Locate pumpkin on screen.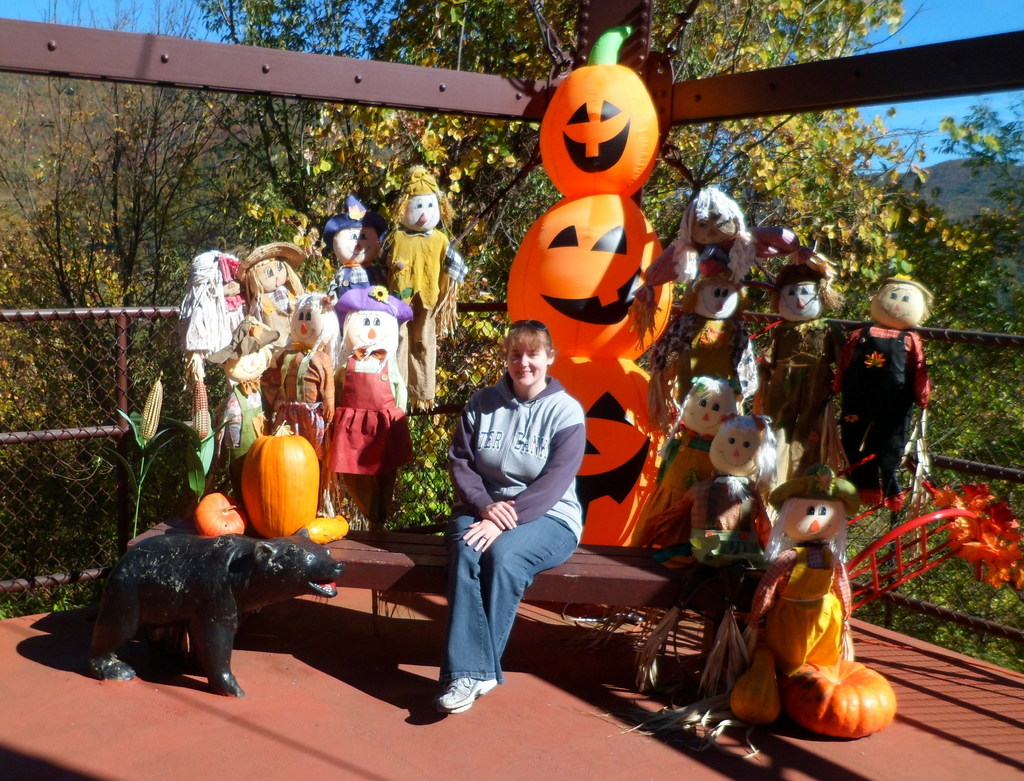
On screen at <bbox>786, 652, 896, 739</bbox>.
